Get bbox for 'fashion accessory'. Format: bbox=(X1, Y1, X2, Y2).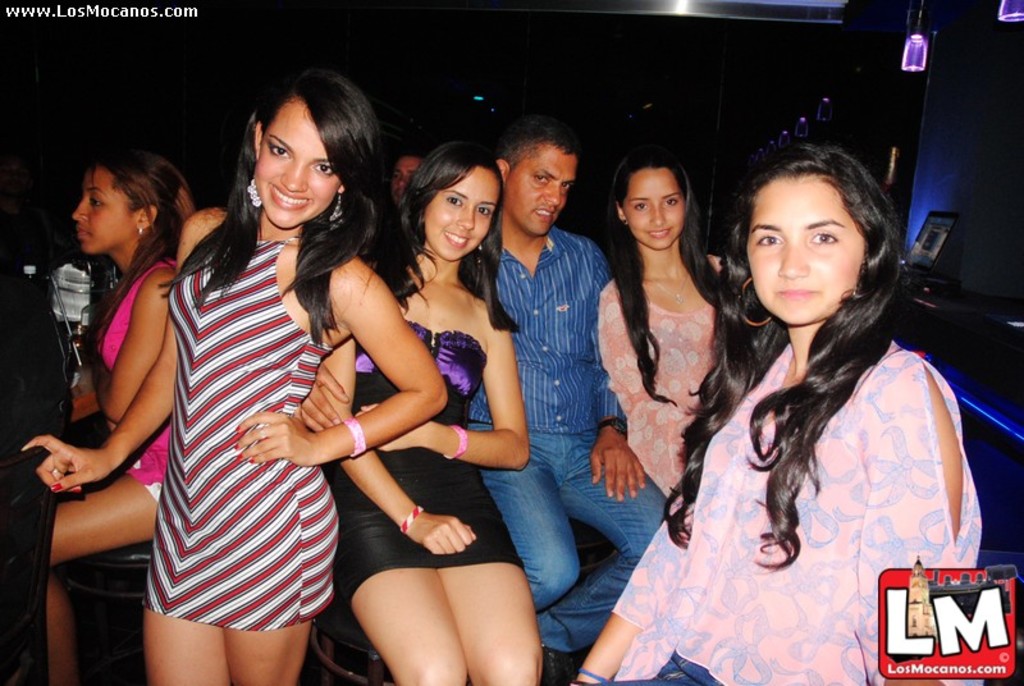
bbox=(617, 215, 630, 228).
